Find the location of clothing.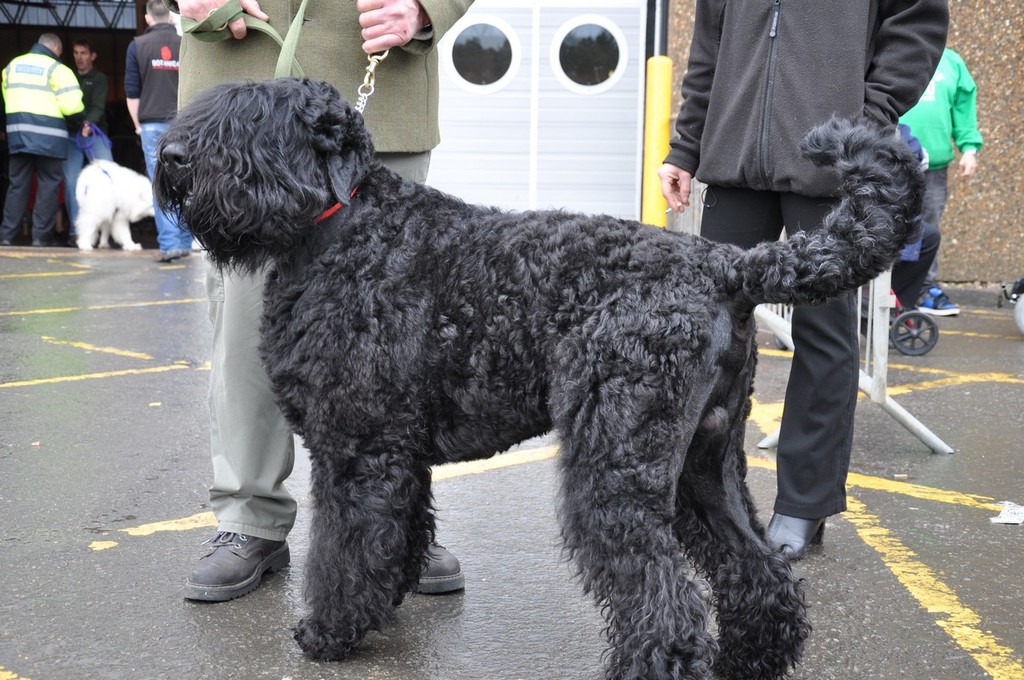
Location: <region>171, 0, 476, 539</region>.
